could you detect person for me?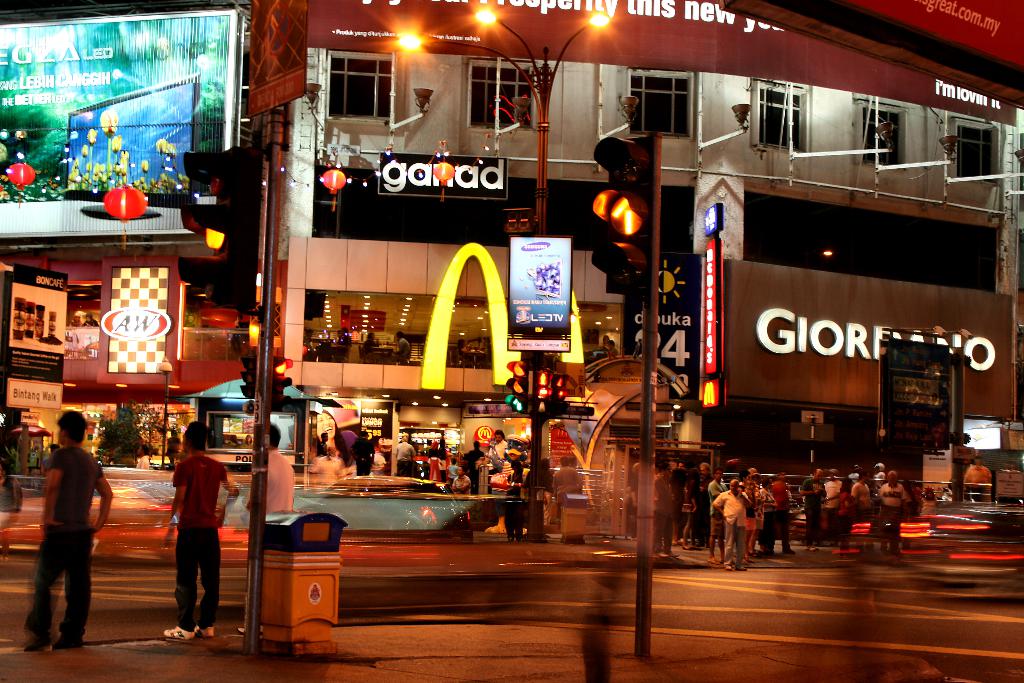
Detection result: box(626, 452, 655, 514).
